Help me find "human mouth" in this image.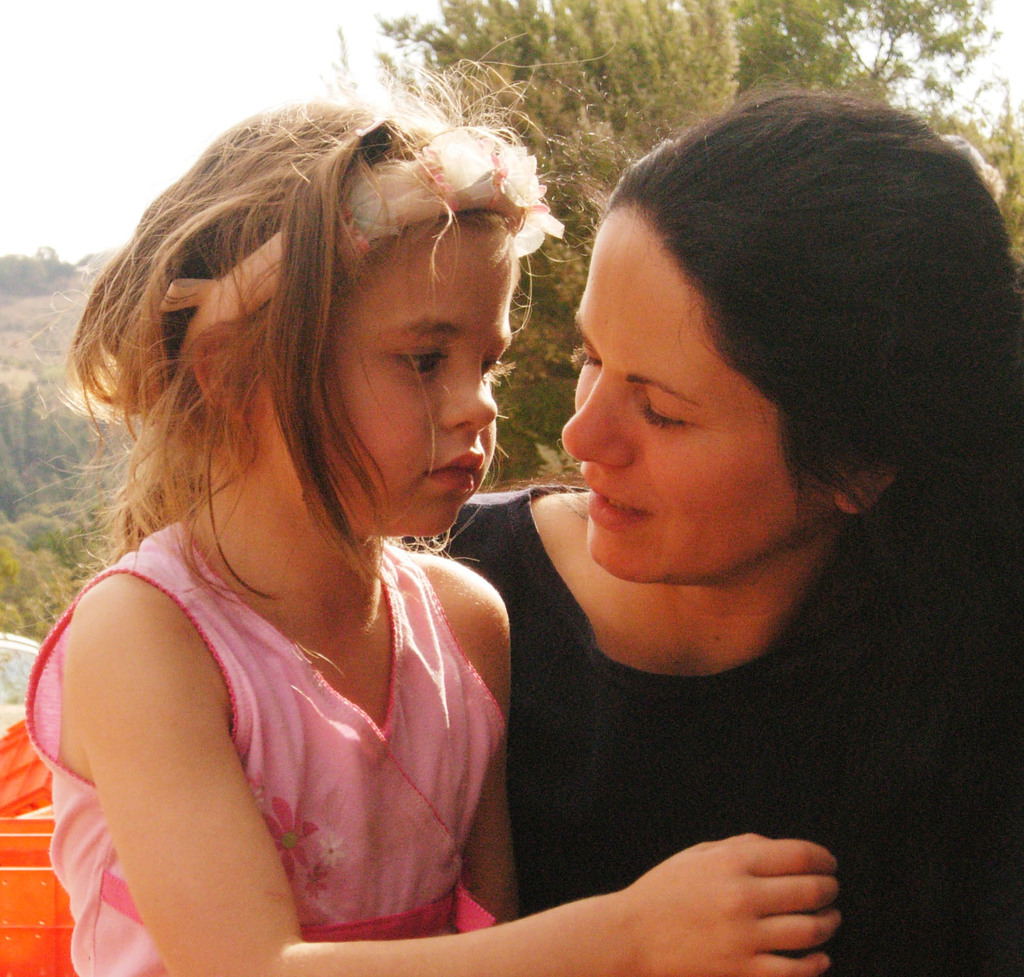
Found it: (x1=425, y1=447, x2=484, y2=496).
